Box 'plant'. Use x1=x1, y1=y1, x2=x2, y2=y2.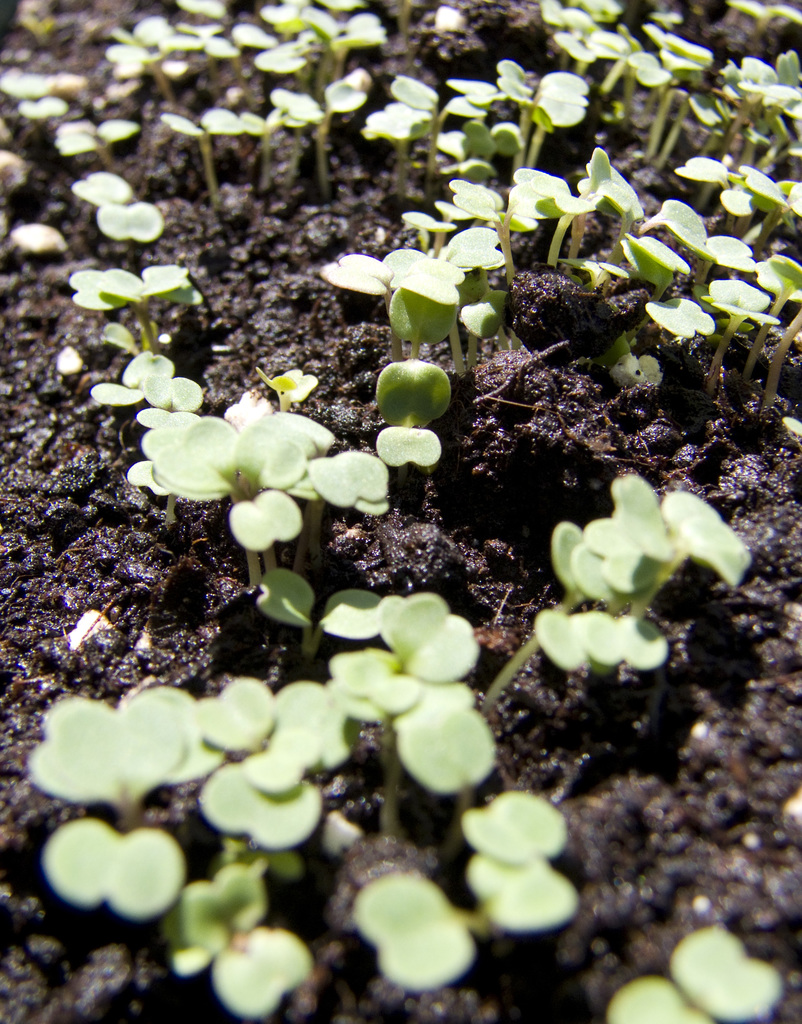
x1=752, y1=44, x2=798, y2=175.
